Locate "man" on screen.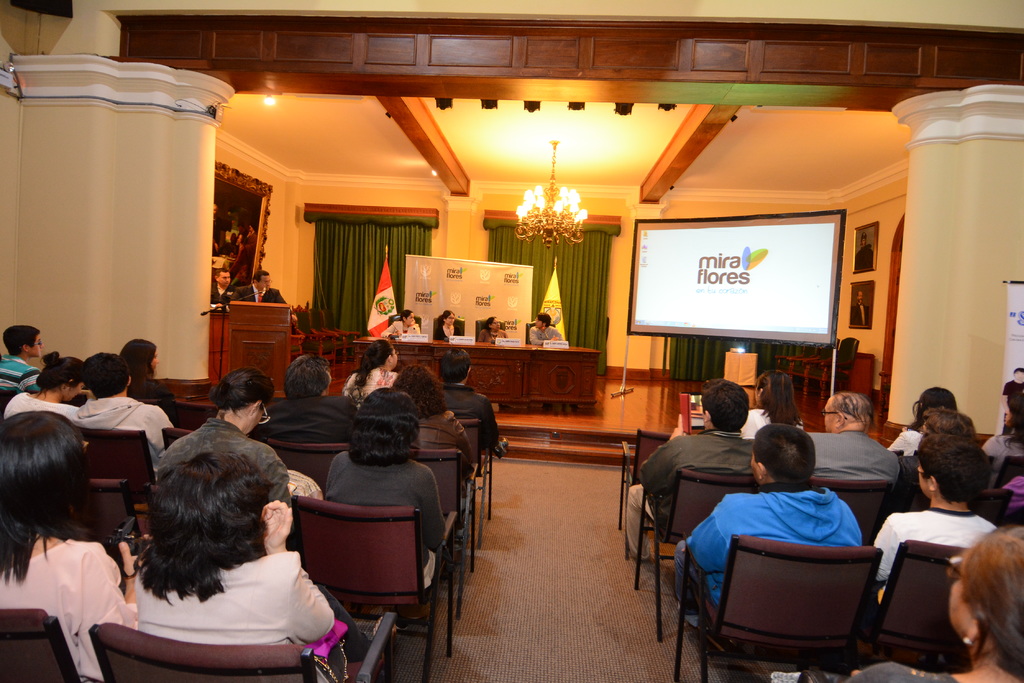
On screen at rect(231, 268, 289, 305).
